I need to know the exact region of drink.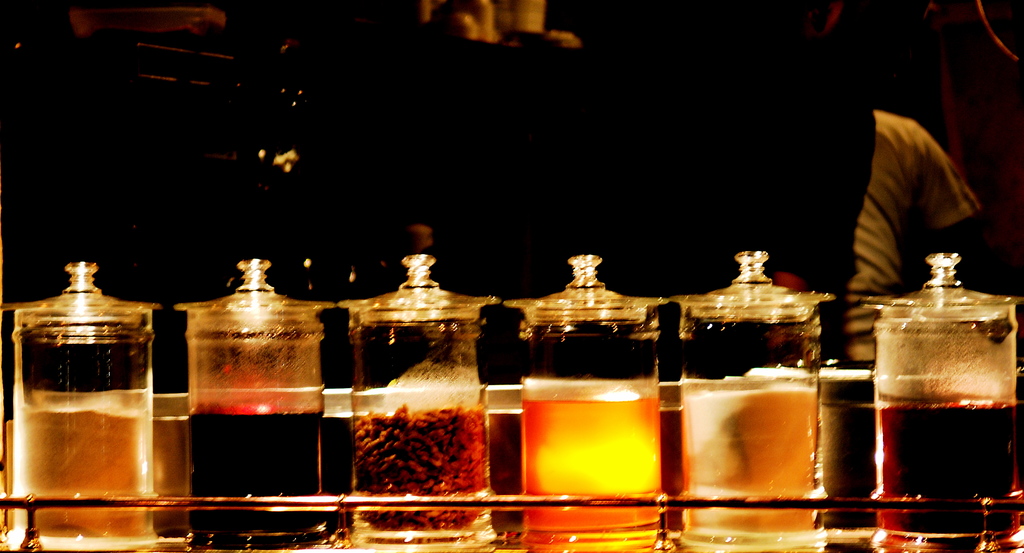
Region: locate(188, 413, 326, 543).
